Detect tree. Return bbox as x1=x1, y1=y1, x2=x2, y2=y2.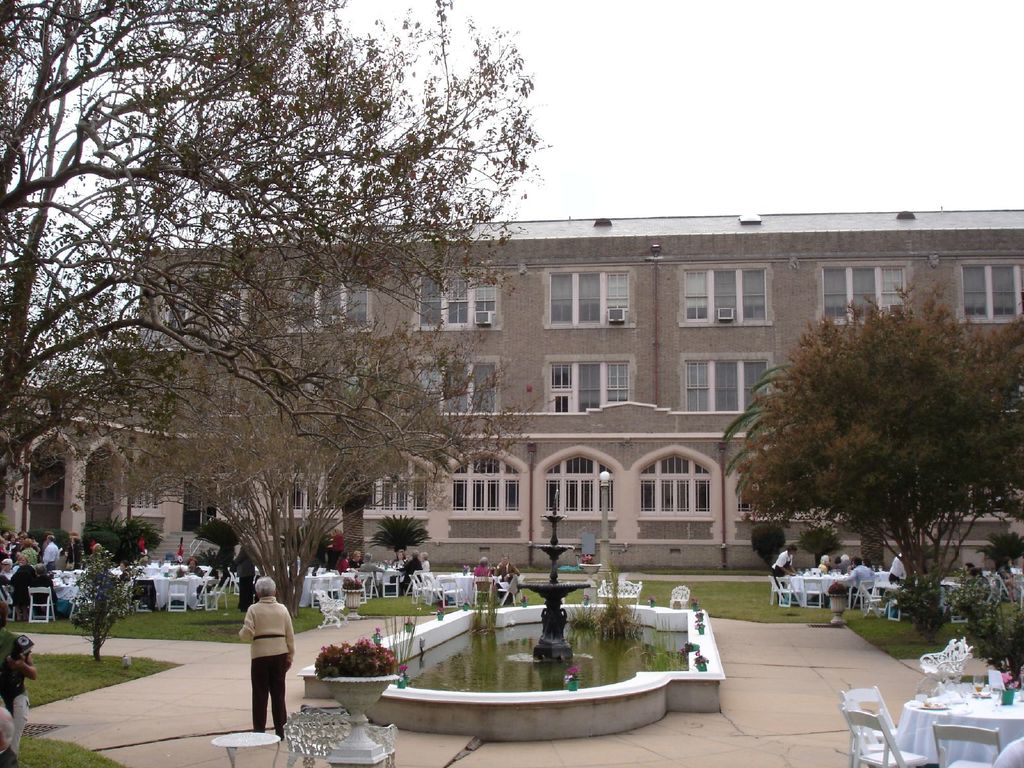
x1=117, y1=278, x2=530, y2=614.
